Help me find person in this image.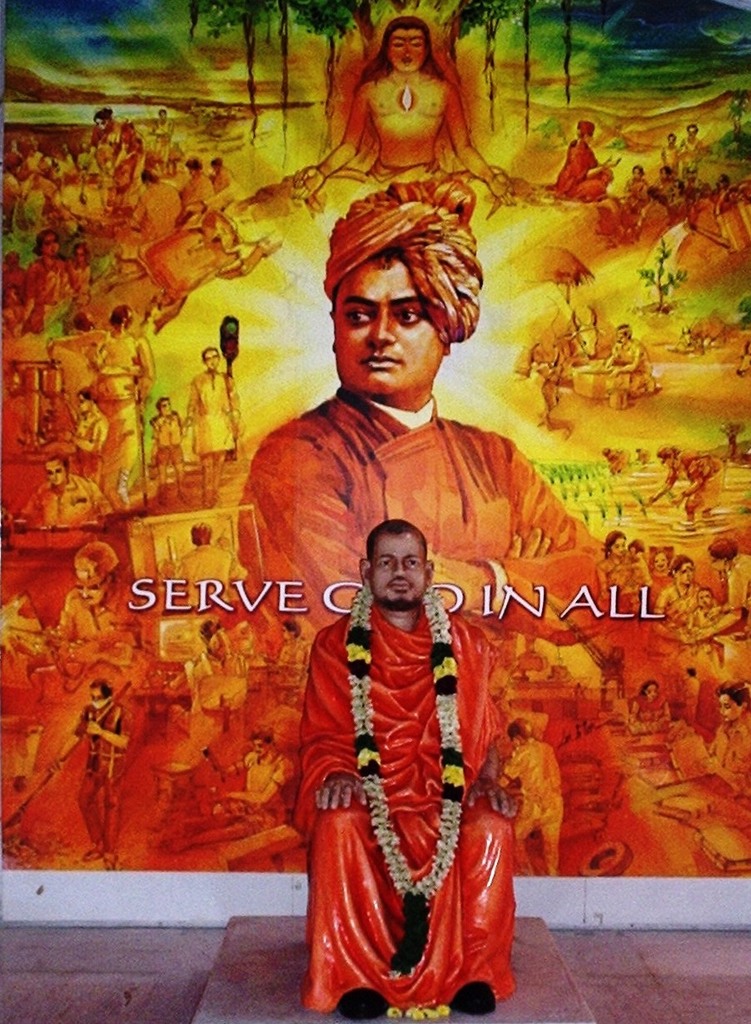
Found it: (left=627, top=680, right=676, bottom=735).
